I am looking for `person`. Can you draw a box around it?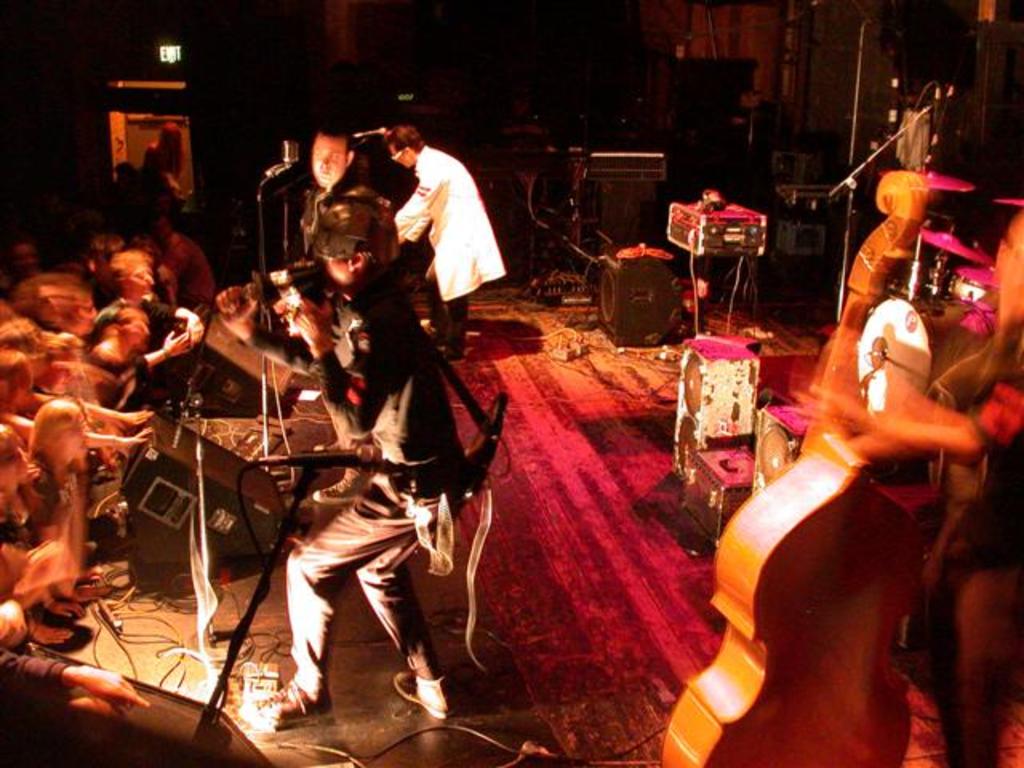
Sure, the bounding box is <box>298,125,370,261</box>.
